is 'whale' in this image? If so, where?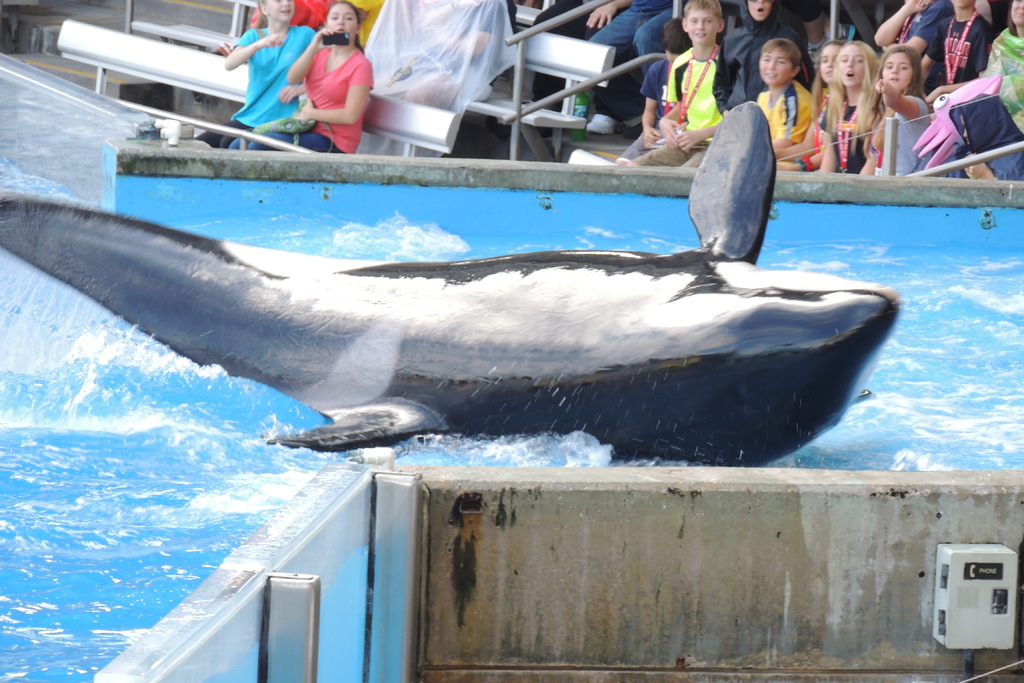
Yes, at bbox=[2, 101, 897, 465].
